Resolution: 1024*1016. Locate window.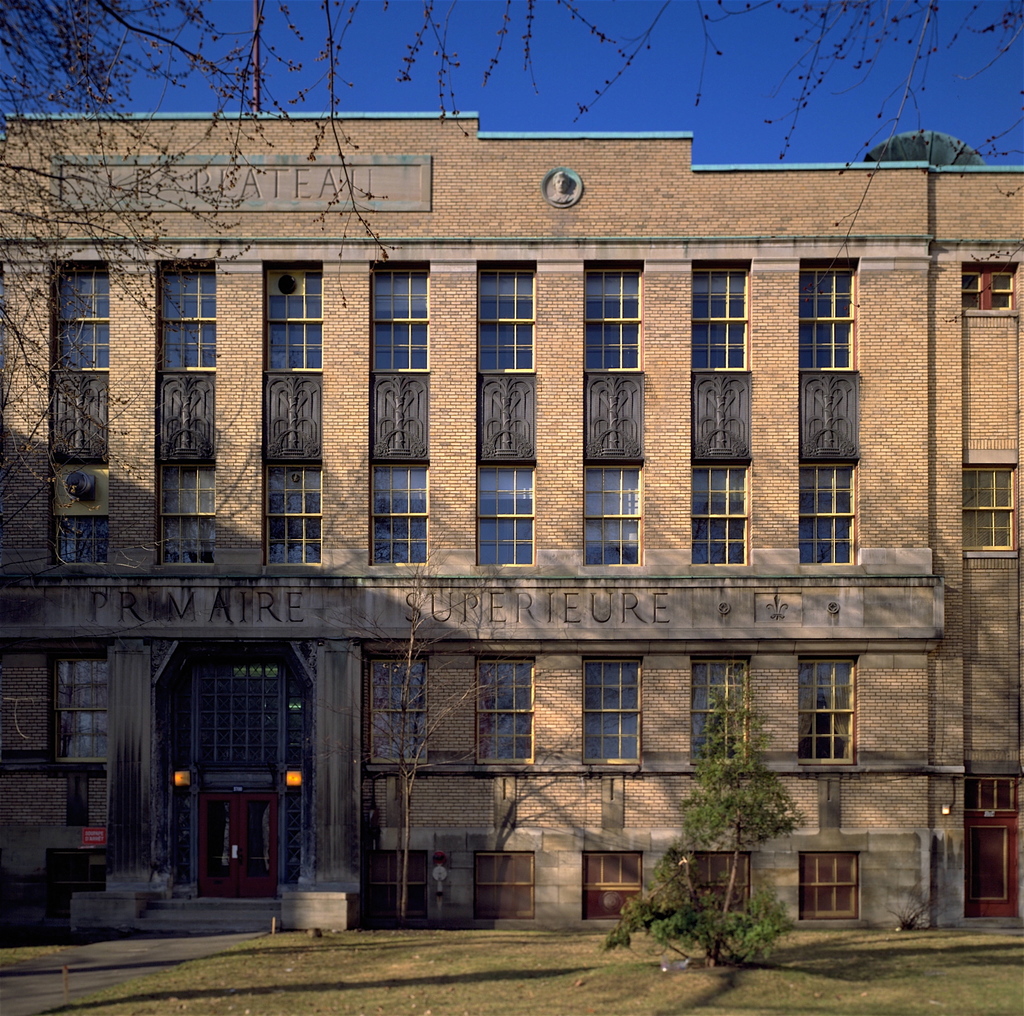
[left=152, top=261, right=218, bottom=372].
